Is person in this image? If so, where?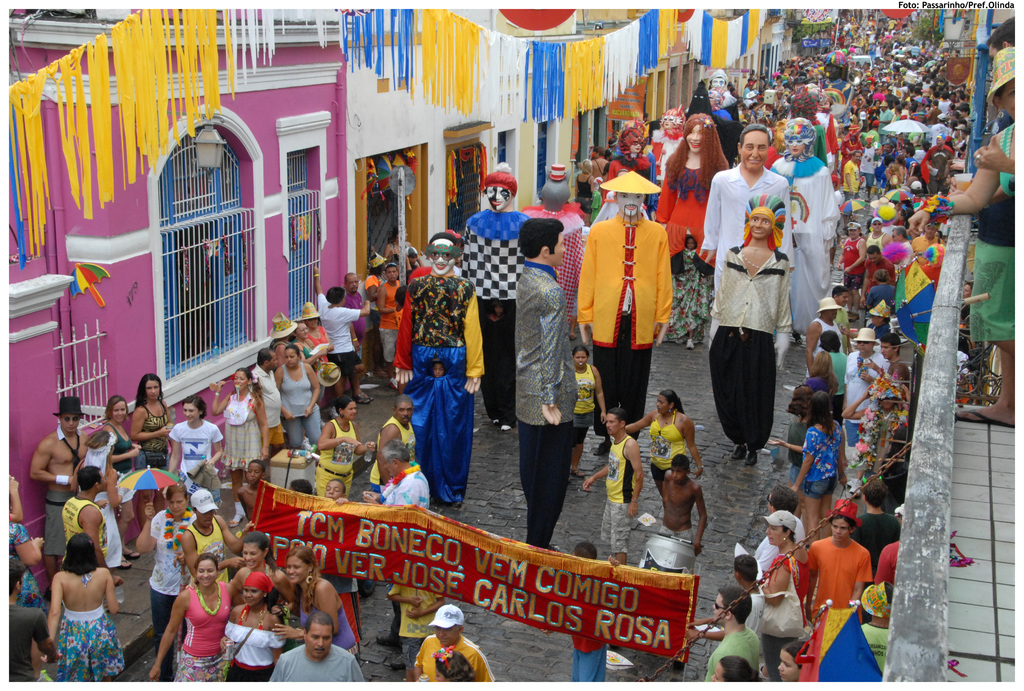
Yes, at {"x1": 296, "y1": 301, "x2": 335, "y2": 402}.
